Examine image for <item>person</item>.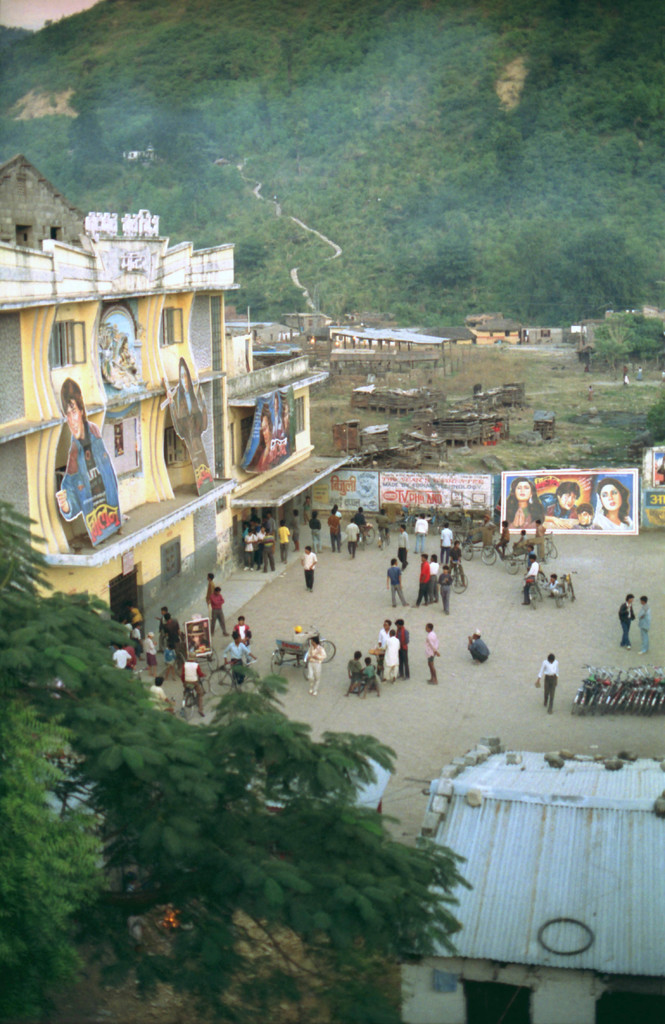
Examination result: [left=637, top=365, right=643, bottom=381].
